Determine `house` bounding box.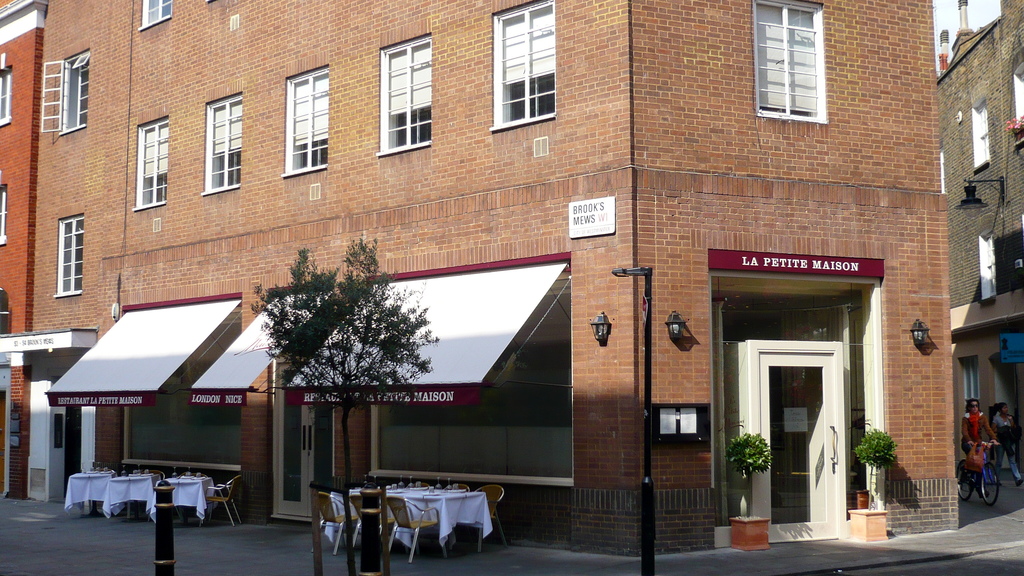
Determined: (x1=35, y1=0, x2=960, y2=532).
